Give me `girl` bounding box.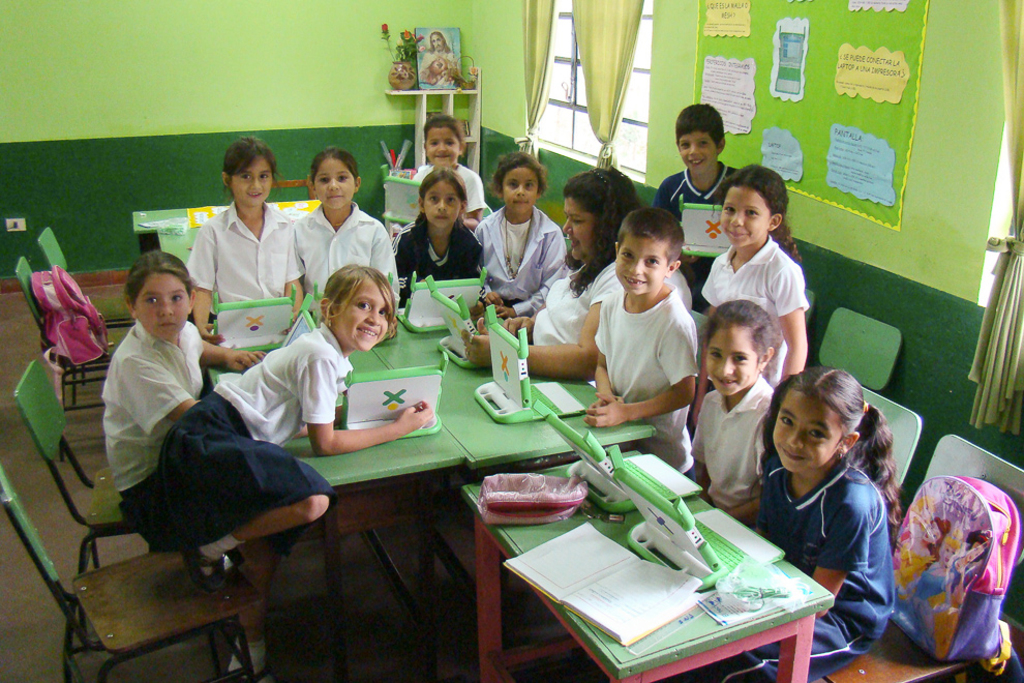
[686, 299, 789, 523].
